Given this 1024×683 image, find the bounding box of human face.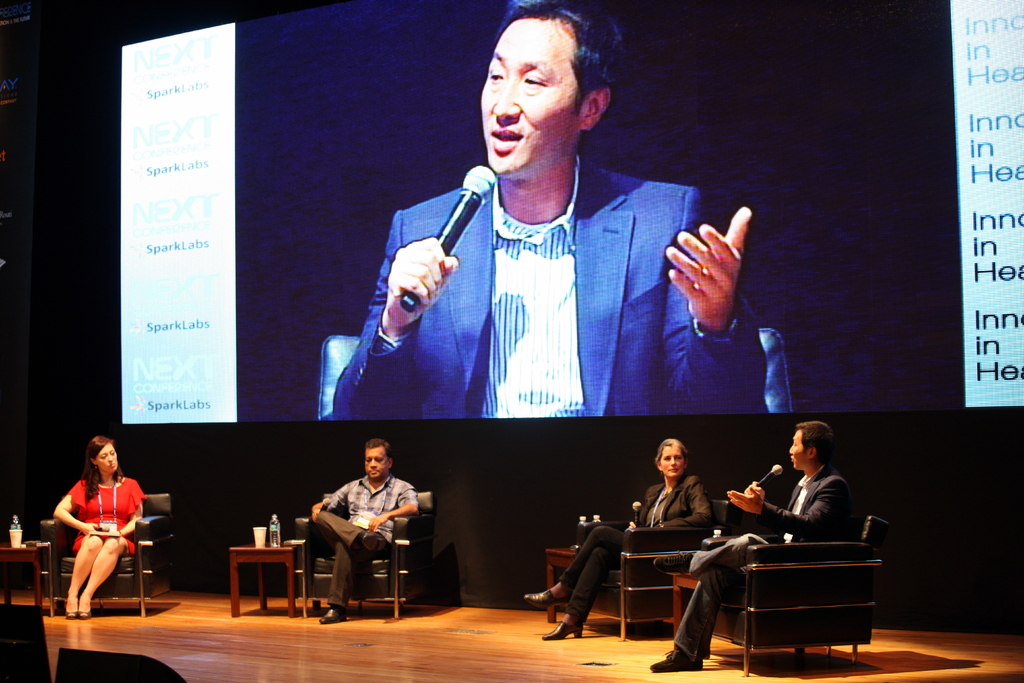
{"x1": 786, "y1": 427, "x2": 806, "y2": 468}.
